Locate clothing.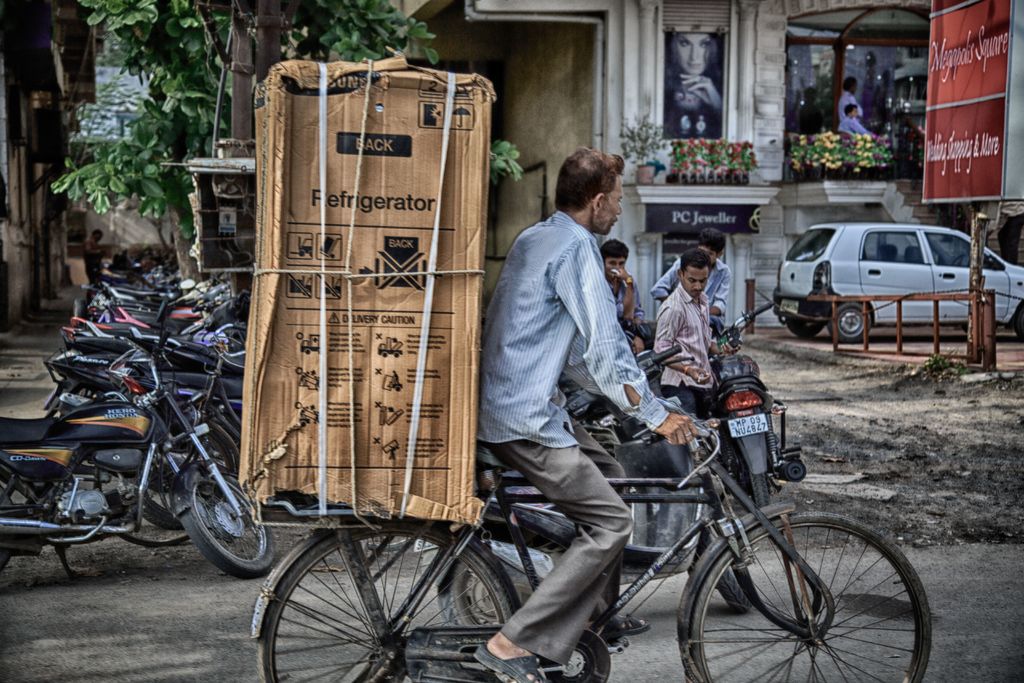
Bounding box: pyautogui.locateOnScreen(648, 280, 714, 434).
